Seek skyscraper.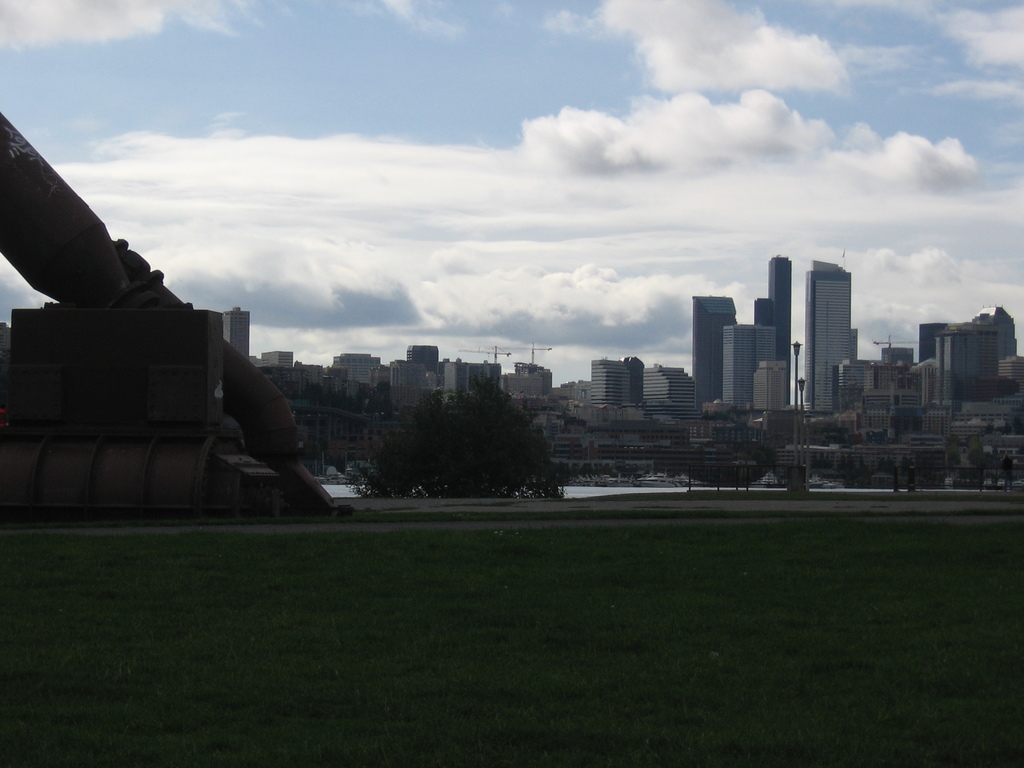
left=444, top=363, right=467, bottom=401.
